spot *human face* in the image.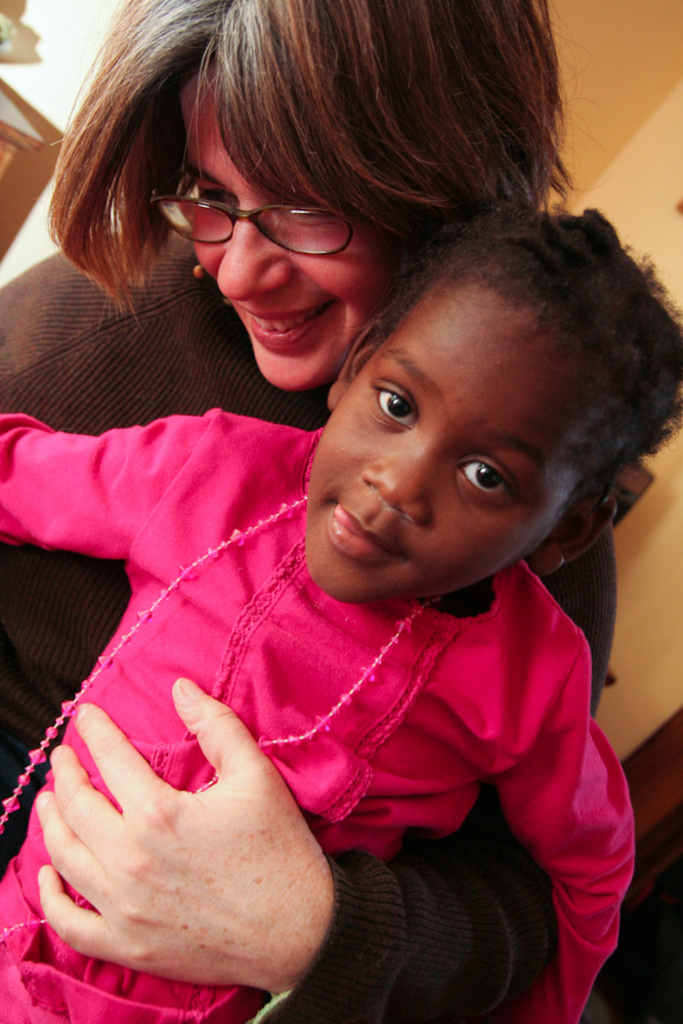
*human face* found at <region>310, 306, 580, 609</region>.
